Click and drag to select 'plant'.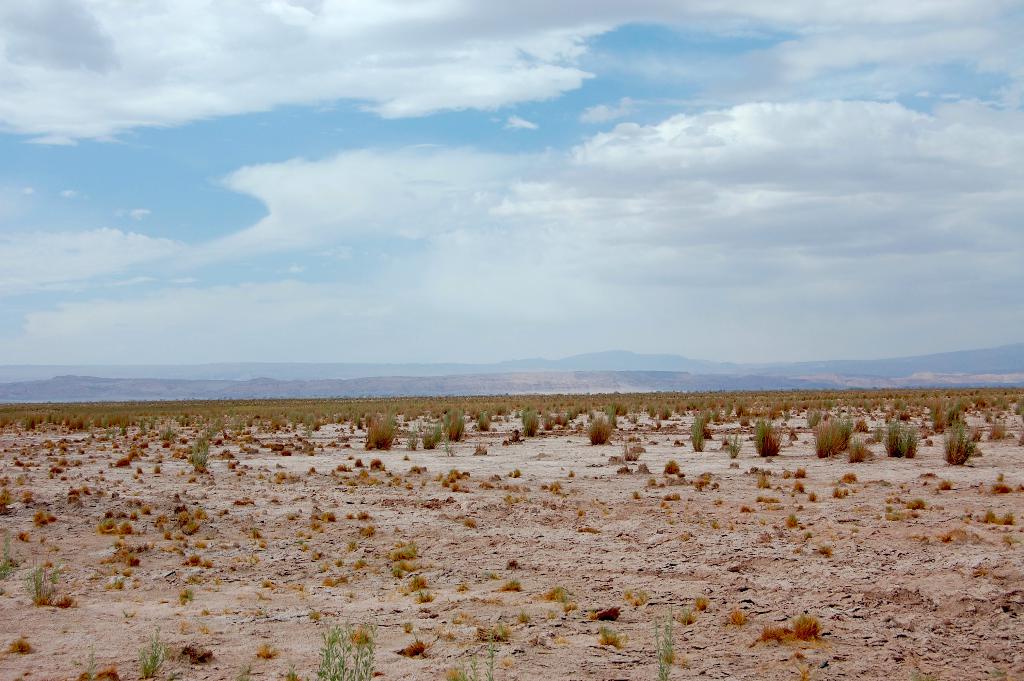
Selection: Rect(483, 569, 501, 582).
